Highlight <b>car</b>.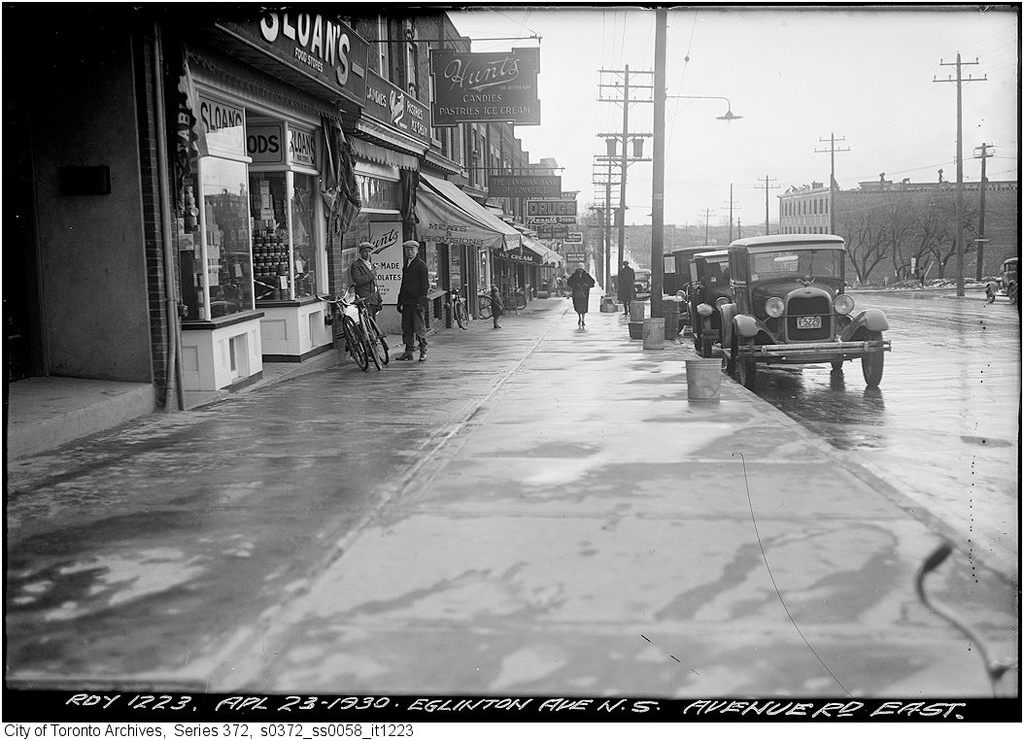
Highlighted region: box=[685, 248, 736, 355].
